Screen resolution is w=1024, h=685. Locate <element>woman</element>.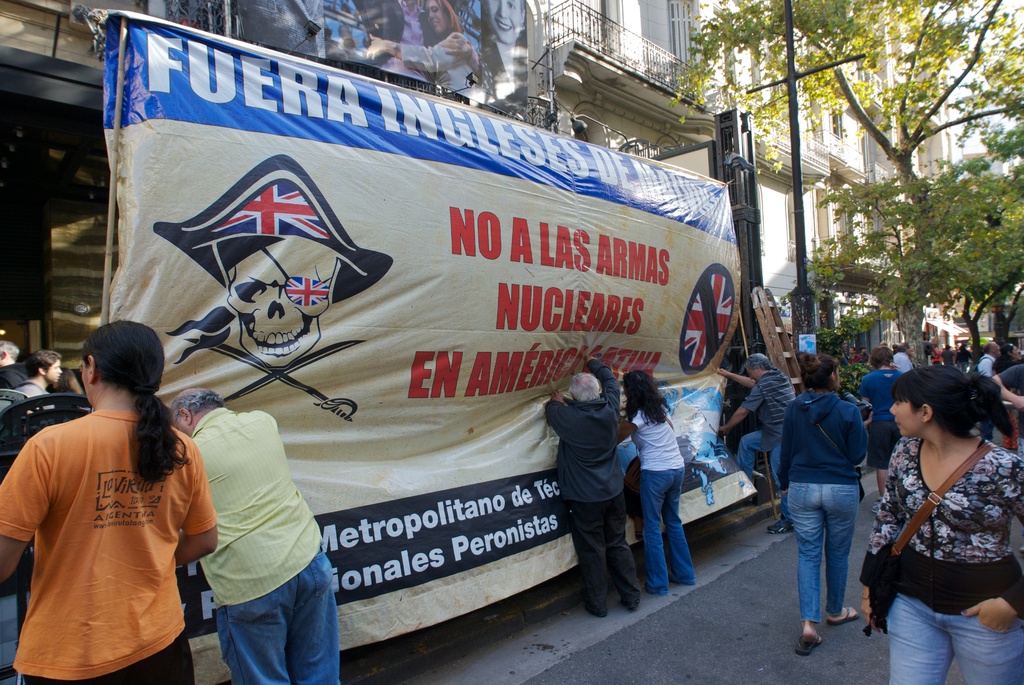
bbox(779, 353, 861, 661).
